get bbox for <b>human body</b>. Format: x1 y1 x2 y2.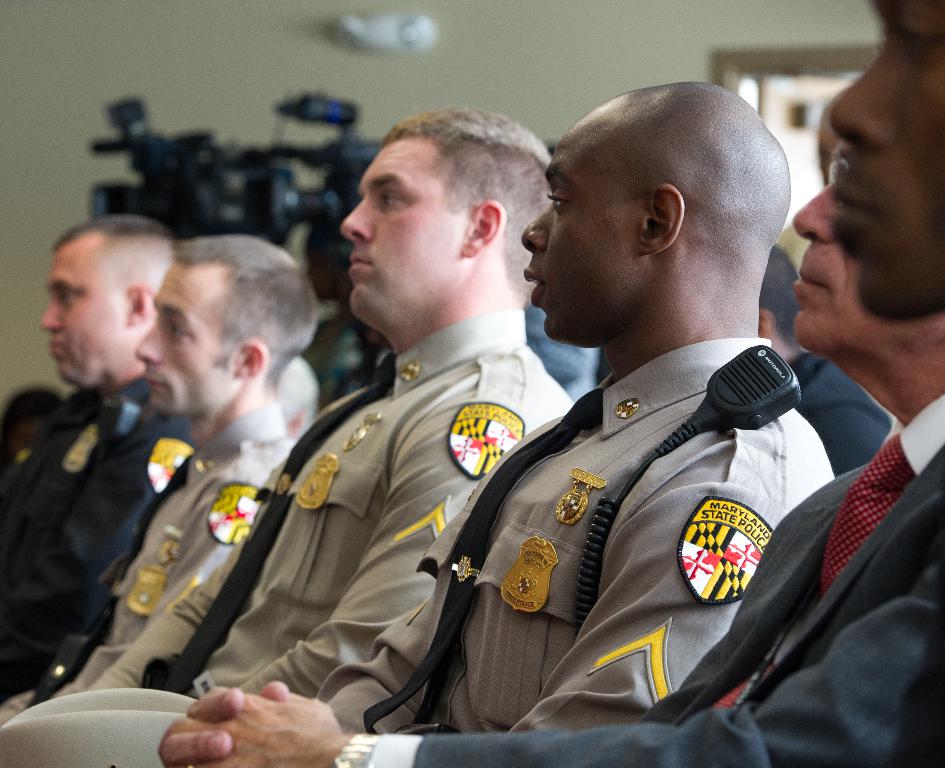
785 352 895 484.
